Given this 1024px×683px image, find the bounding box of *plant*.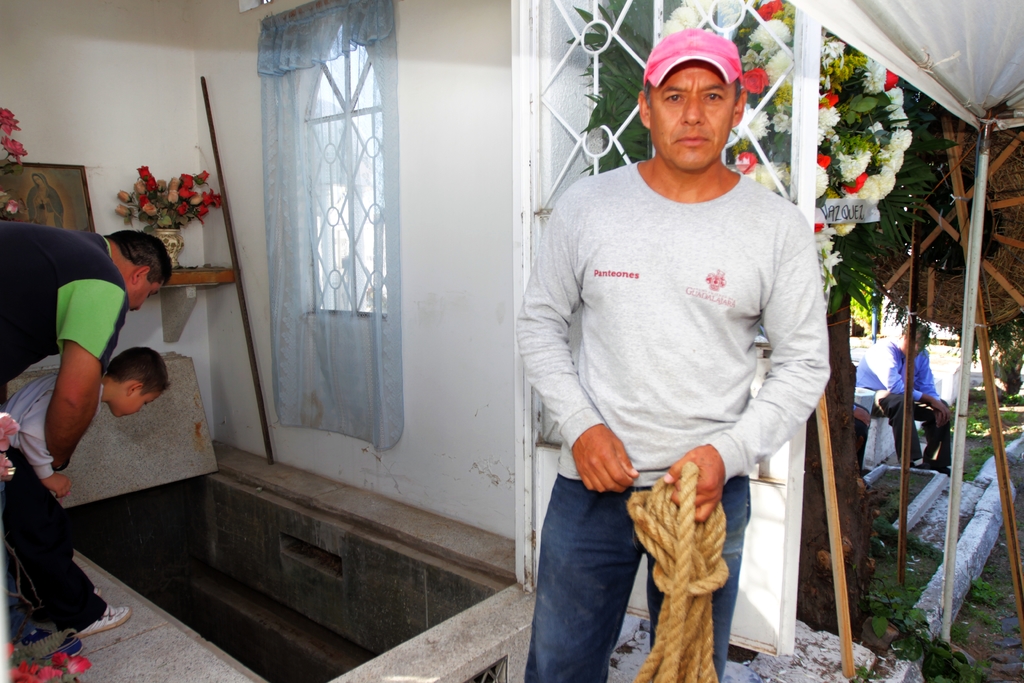
(928, 393, 1014, 441).
